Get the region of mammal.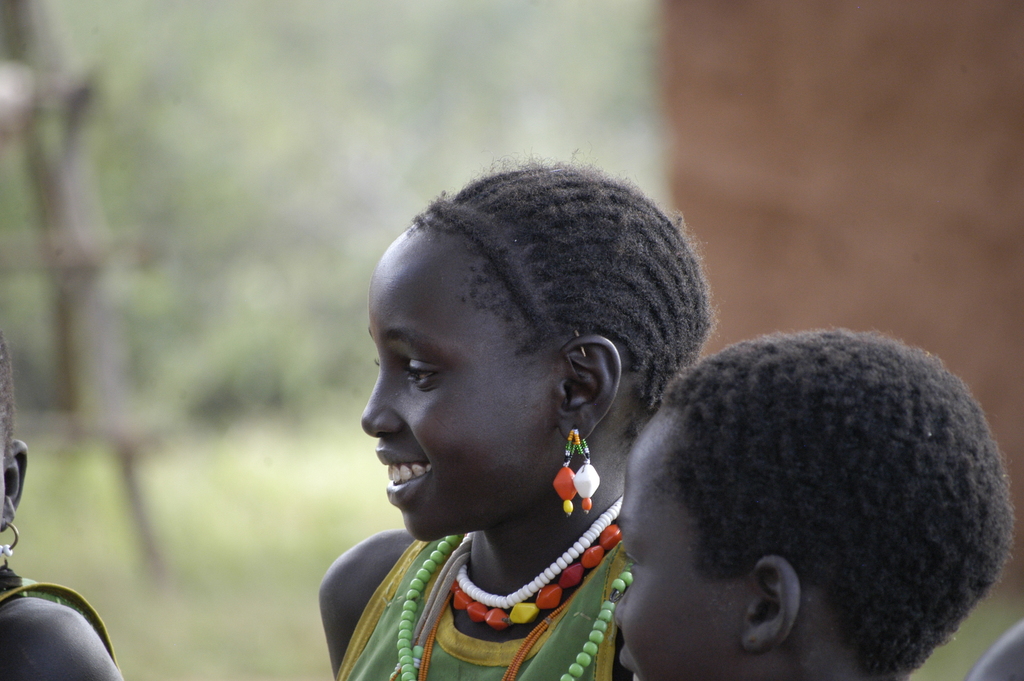
[291,138,770,648].
